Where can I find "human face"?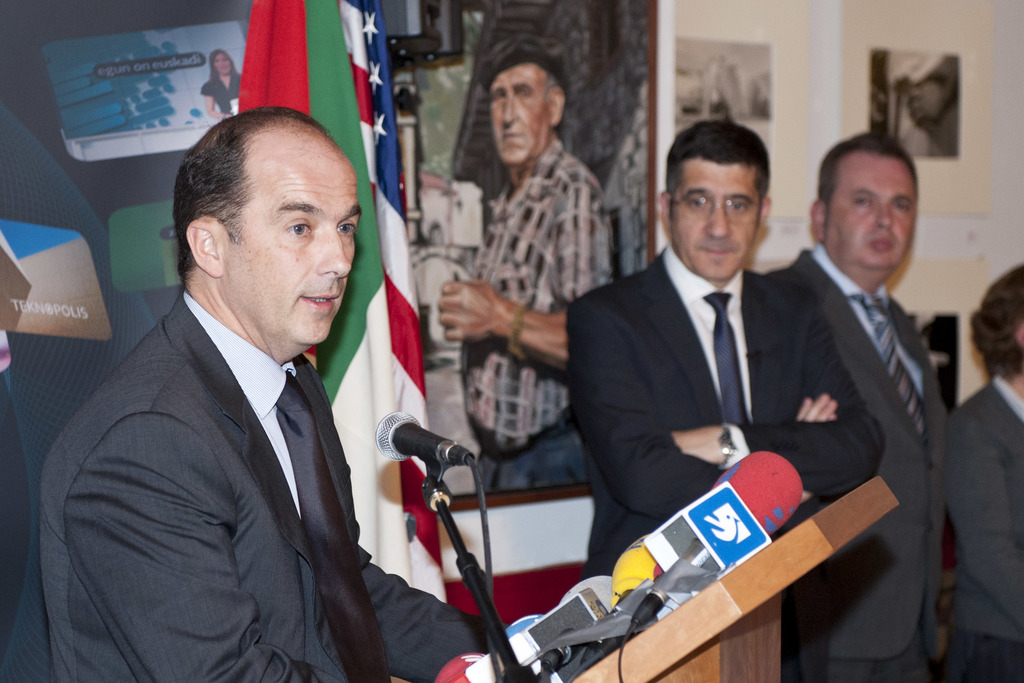
You can find it at rect(227, 157, 366, 357).
